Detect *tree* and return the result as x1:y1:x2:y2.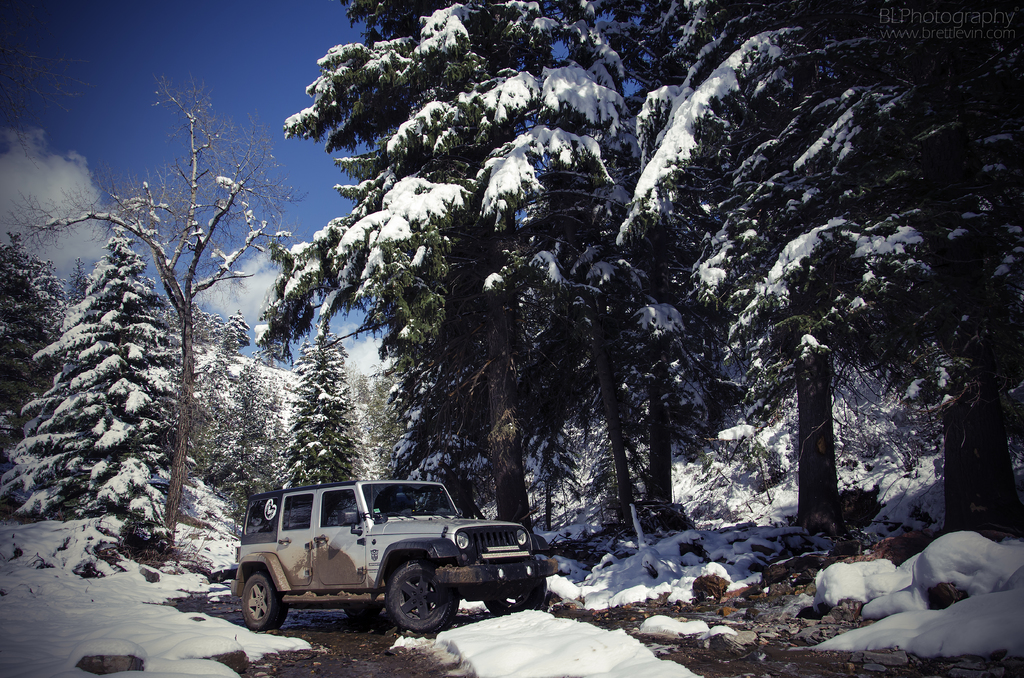
0:225:177:526.
